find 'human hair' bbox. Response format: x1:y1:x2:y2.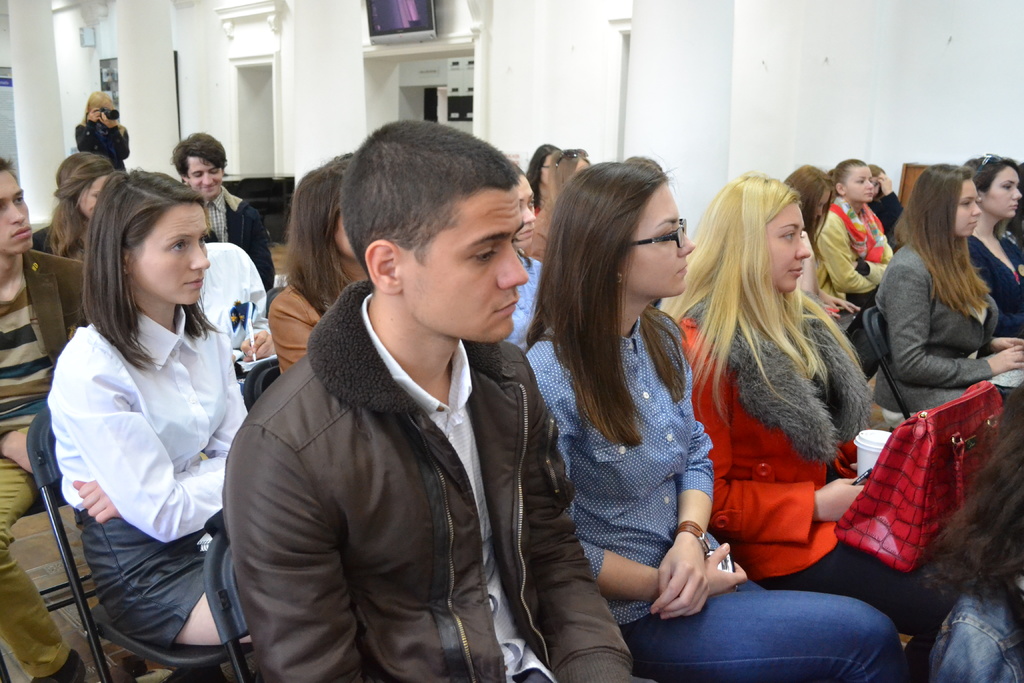
295:161:360:328.
